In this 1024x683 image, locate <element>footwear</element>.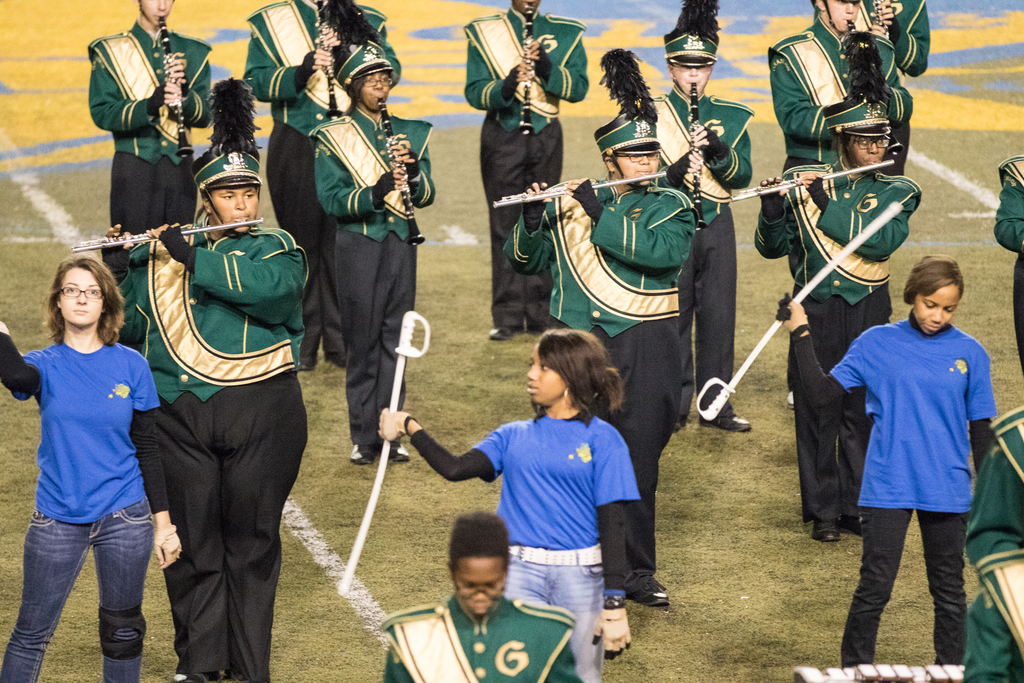
Bounding box: [848,518,862,541].
